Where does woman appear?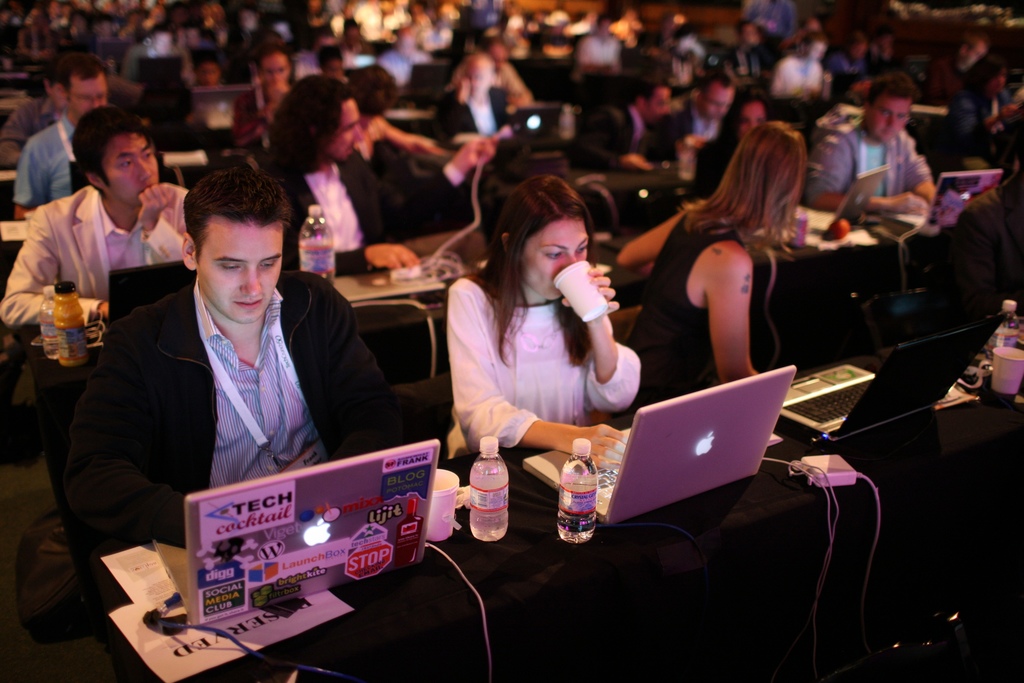
Appears at (x1=614, y1=120, x2=810, y2=417).
